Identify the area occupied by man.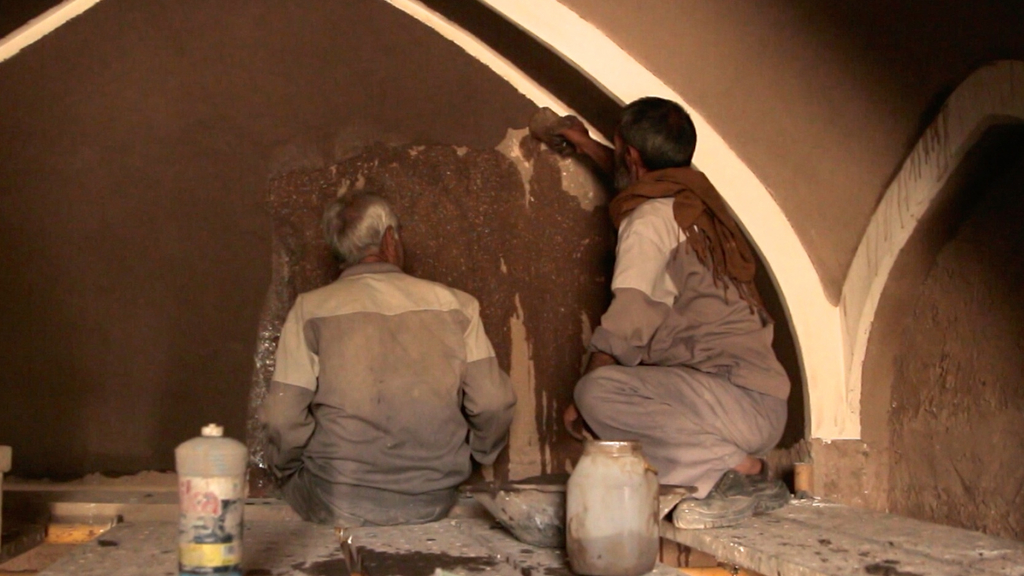
Area: 253/193/516/514.
